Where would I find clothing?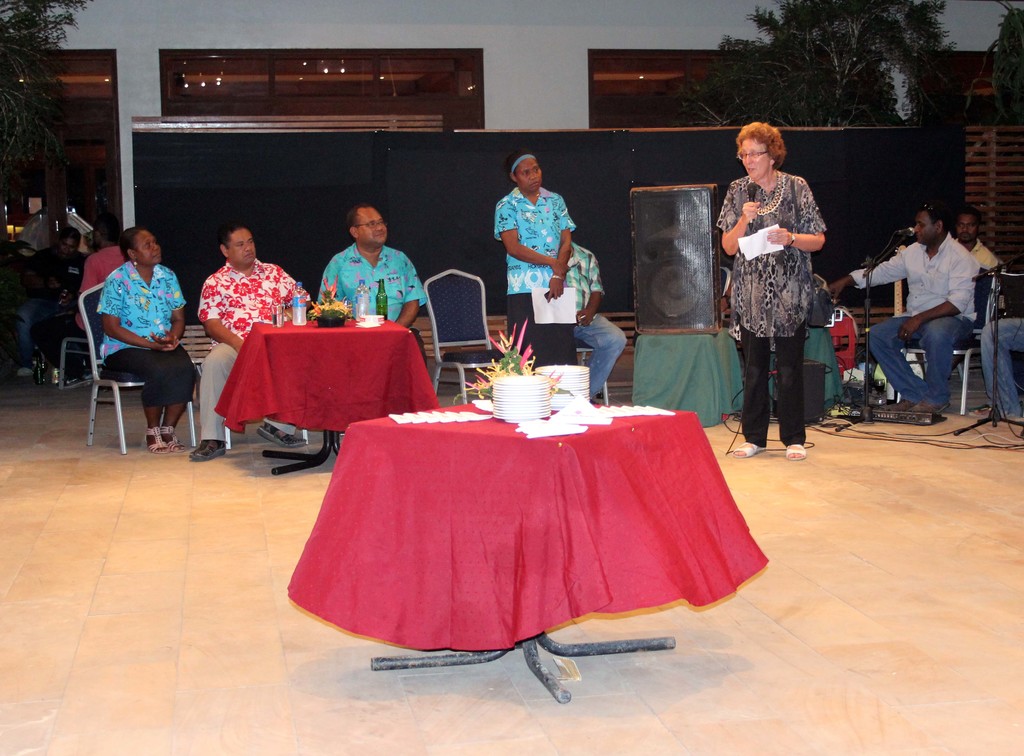
At x1=94 y1=258 x2=199 y2=409.
